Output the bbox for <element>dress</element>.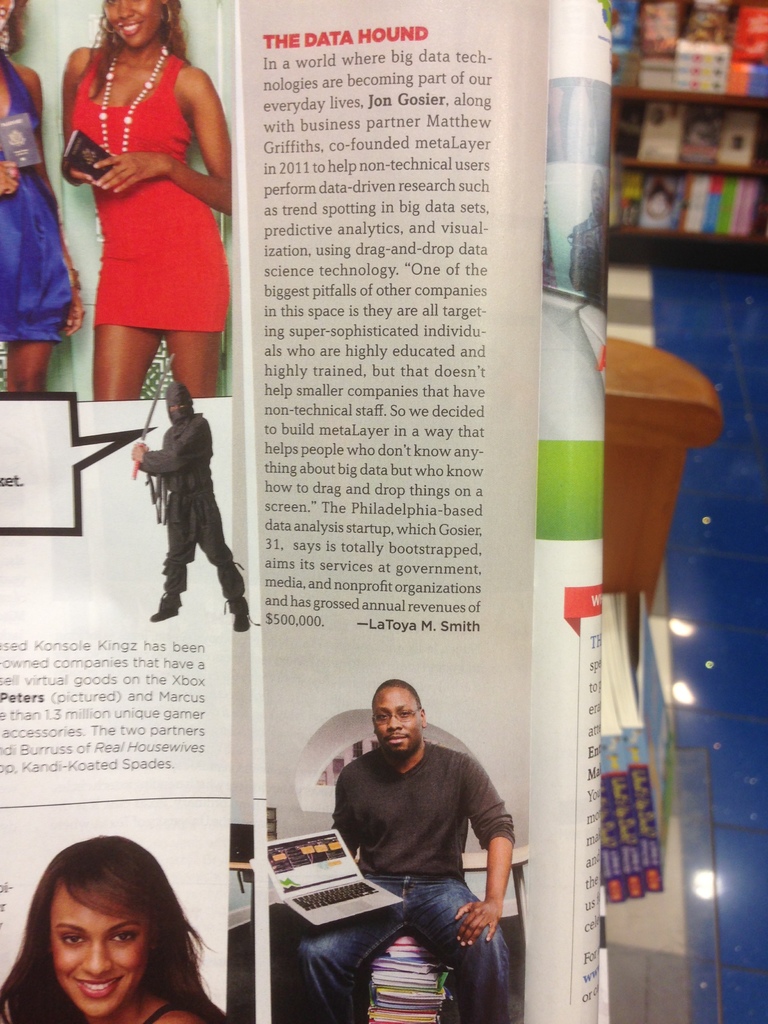
region(0, 45, 77, 340).
